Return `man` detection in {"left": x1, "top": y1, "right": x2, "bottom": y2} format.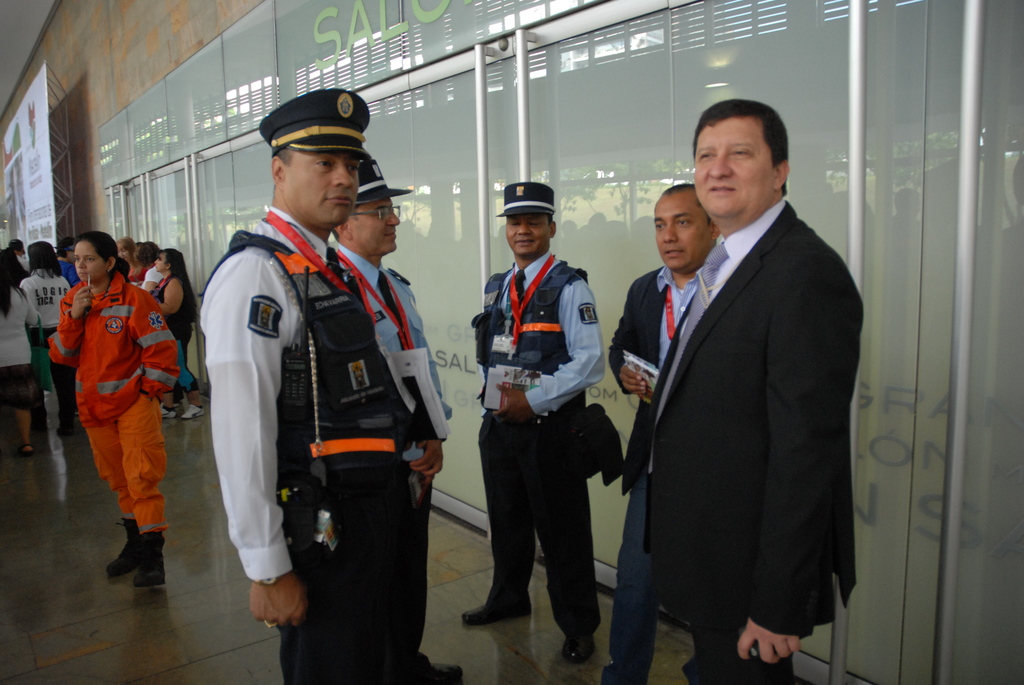
{"left": 198, "top": 87, "right": 418, "bottom": 684}.
